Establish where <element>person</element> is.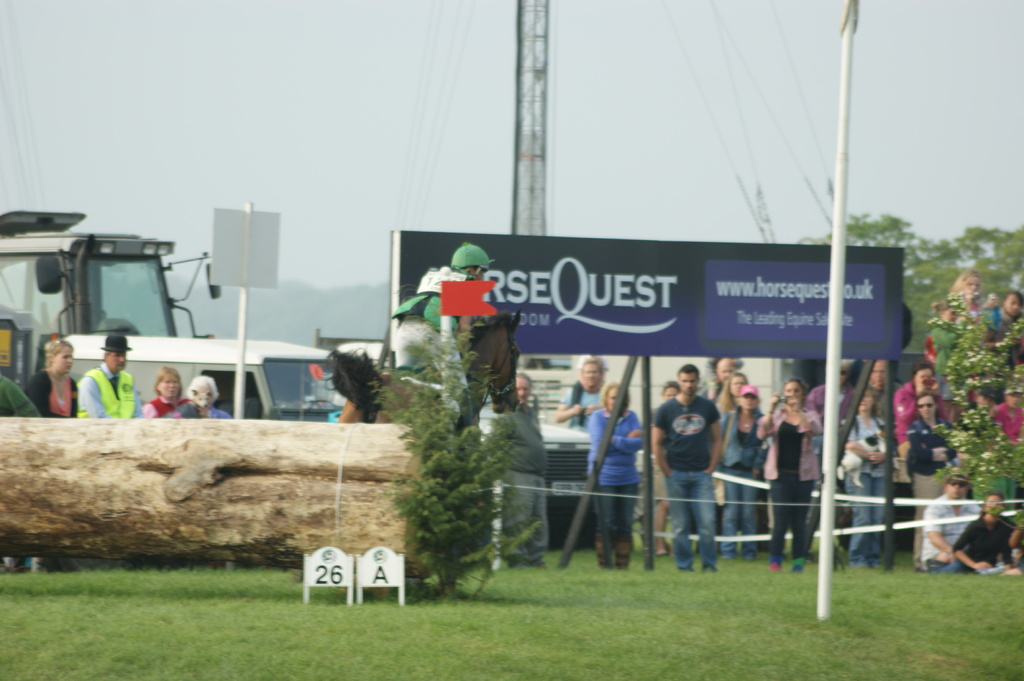
Established at box=[385, 241, 500, 441].
